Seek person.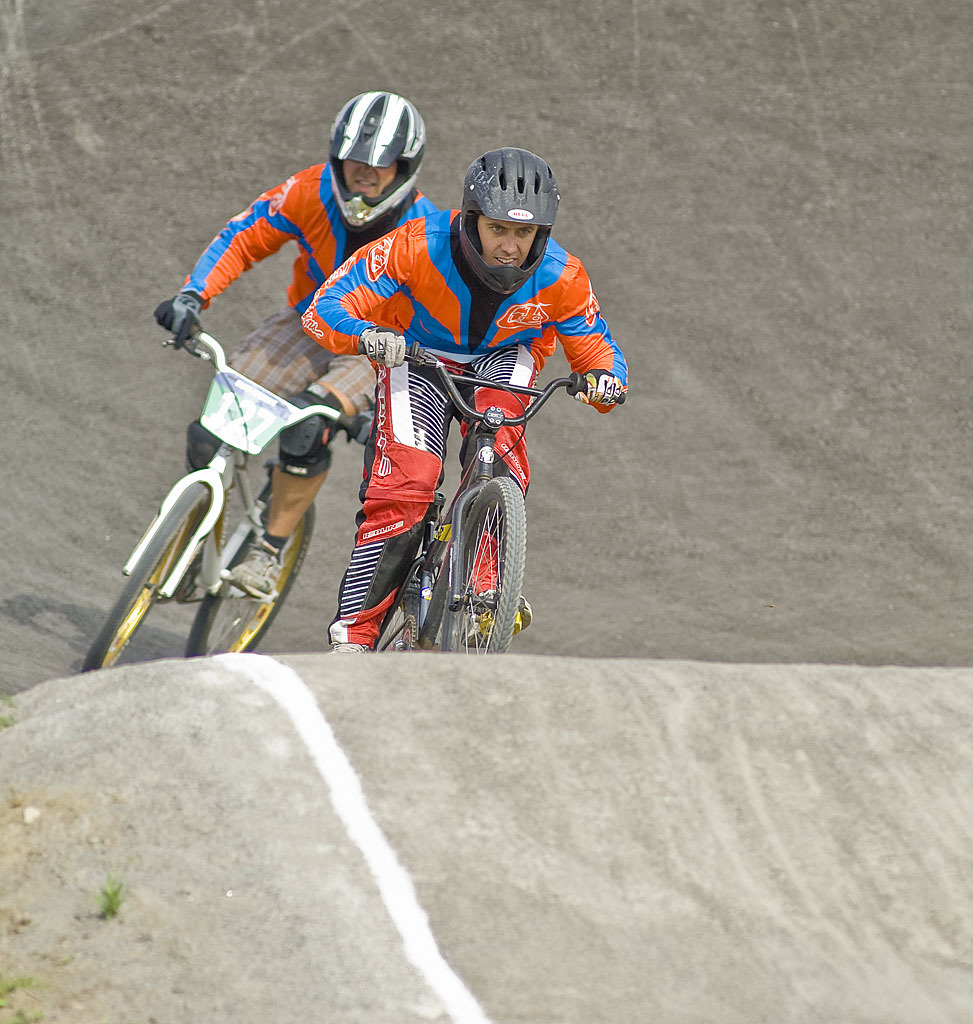
<box>154,90,439,604</box>.
